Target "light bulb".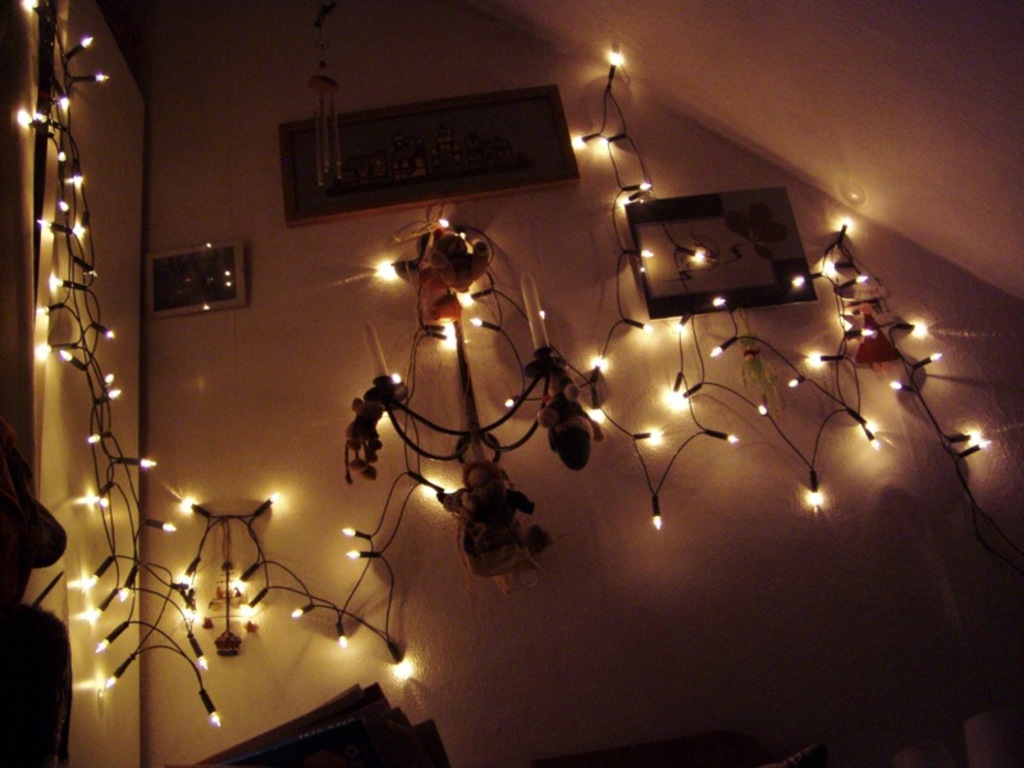
Target region: <bbox>678, 246, 703, 259</bbox>.
